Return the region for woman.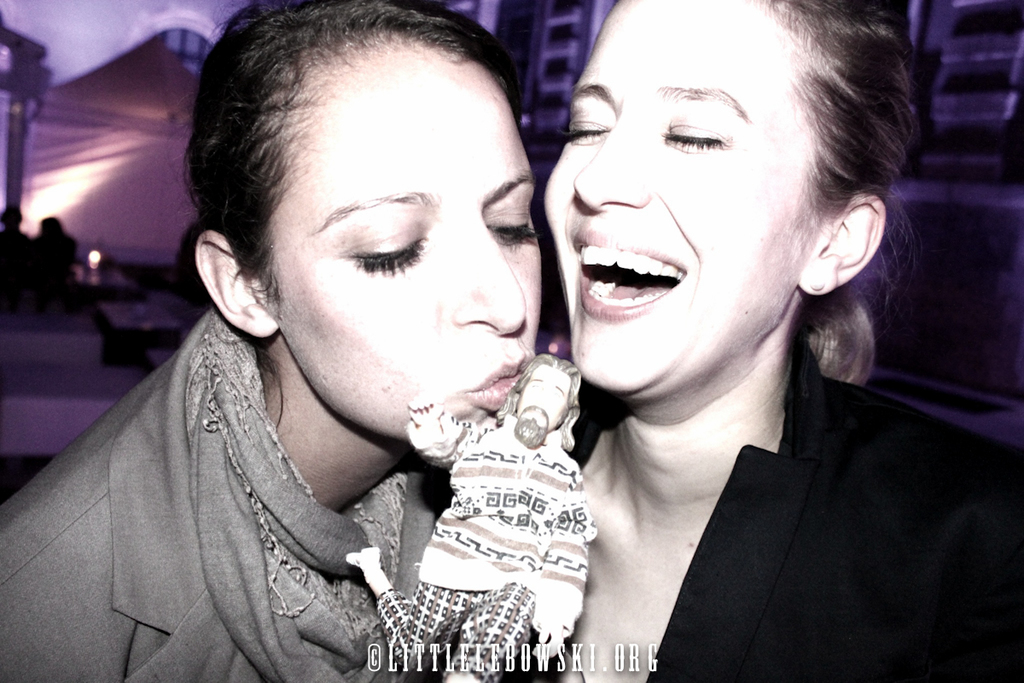
[437, 0, 1015, 682].
